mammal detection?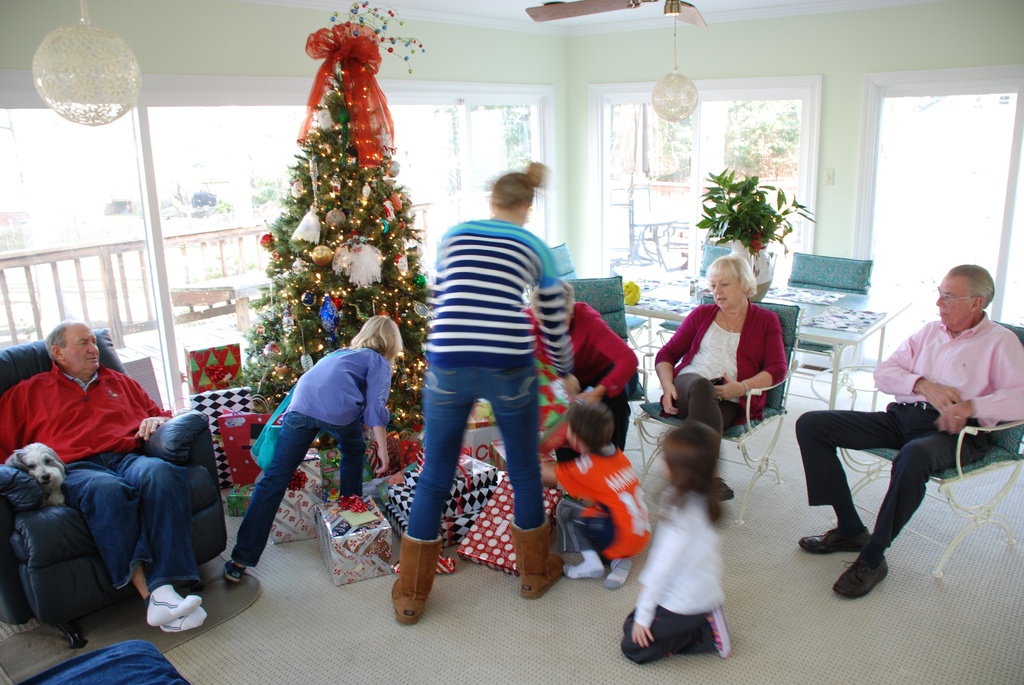
794/258/1023/602
